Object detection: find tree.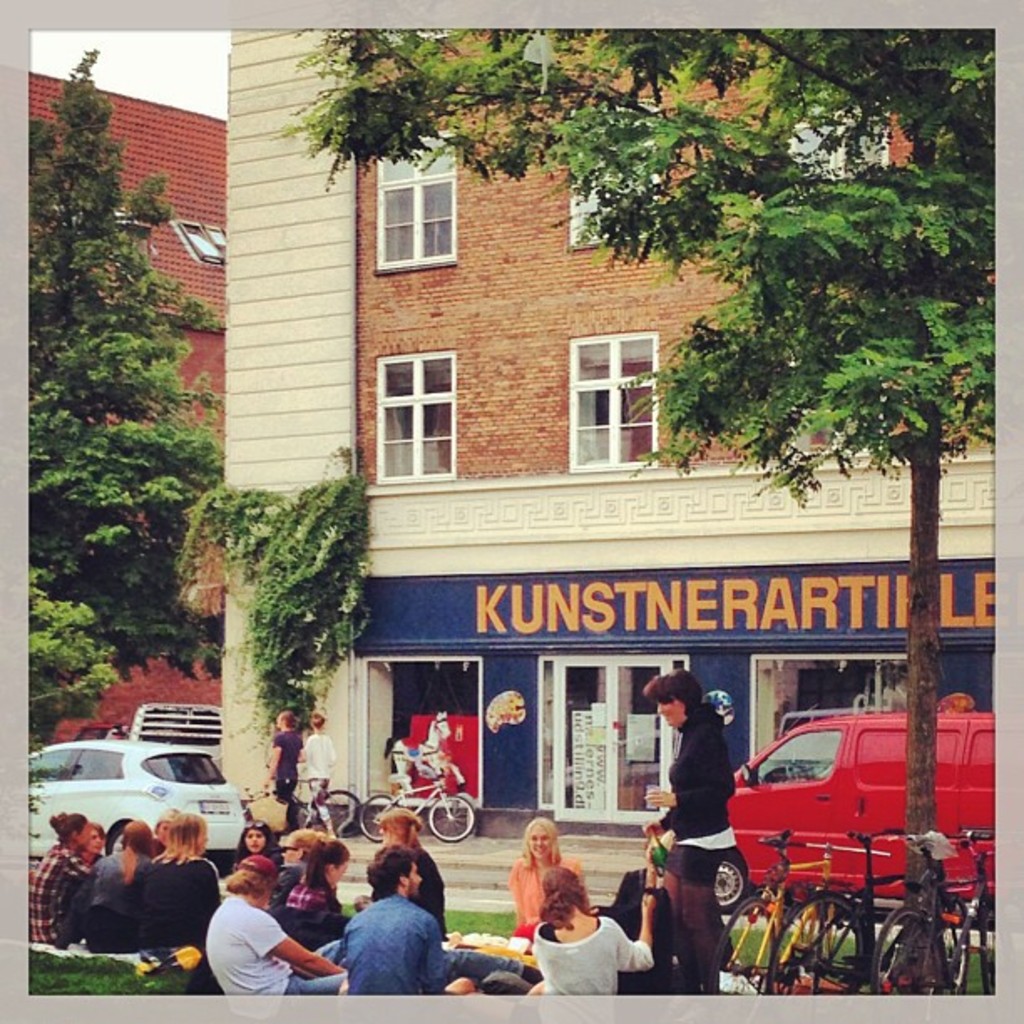
22 65 251 763.
